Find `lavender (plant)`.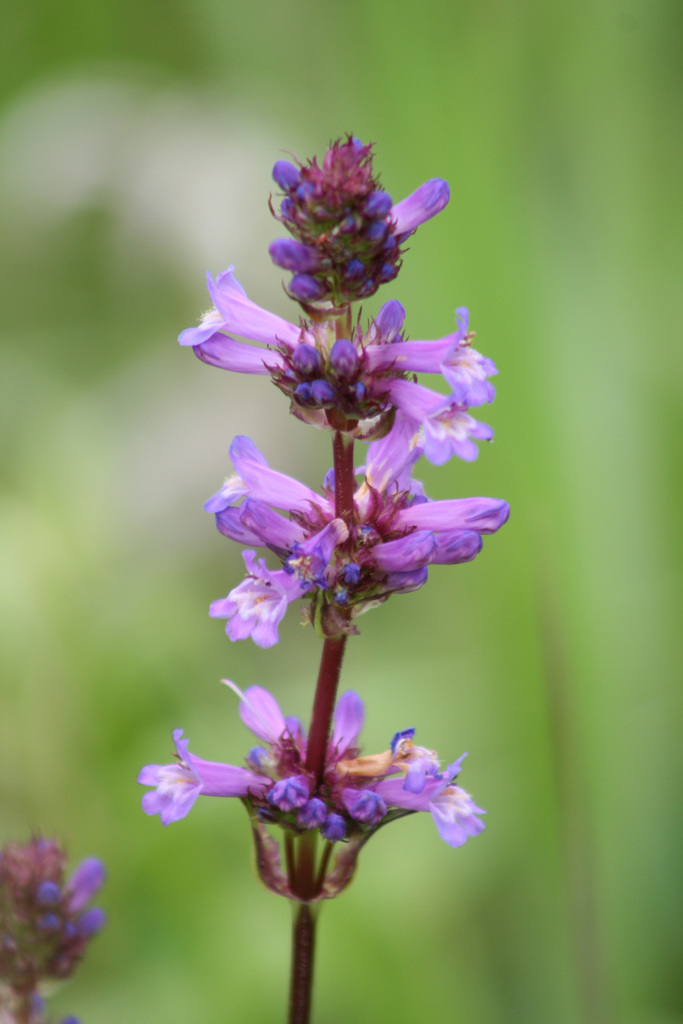
bbox(0, 826, 113, 1023).
